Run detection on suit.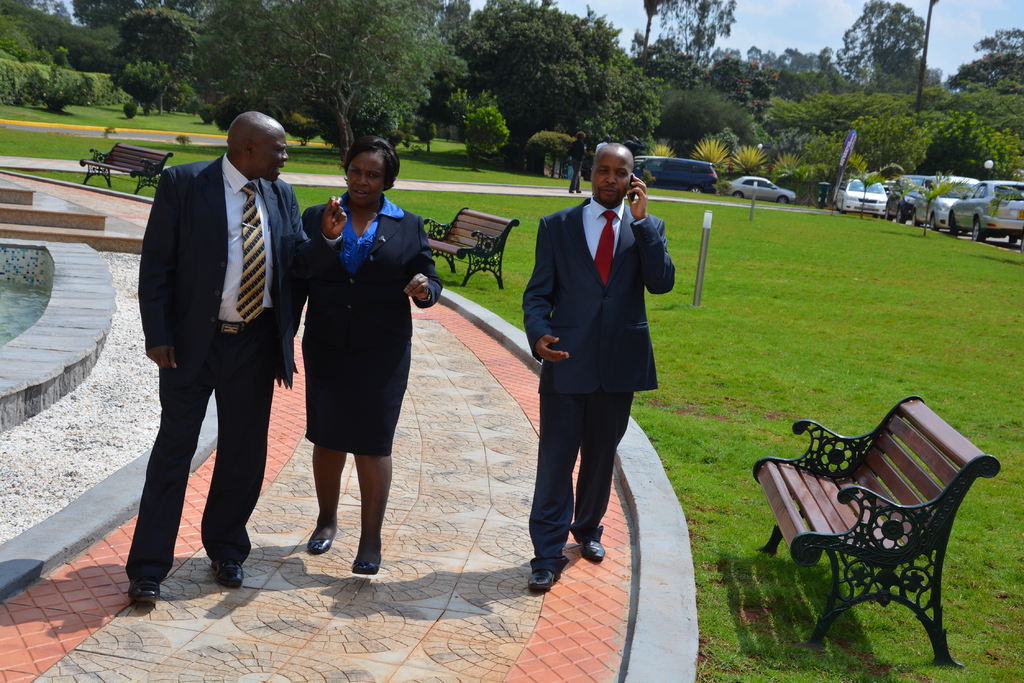
Result: {"x1": 132, "y1": 97, "x2": 296, "y2": 600}.
